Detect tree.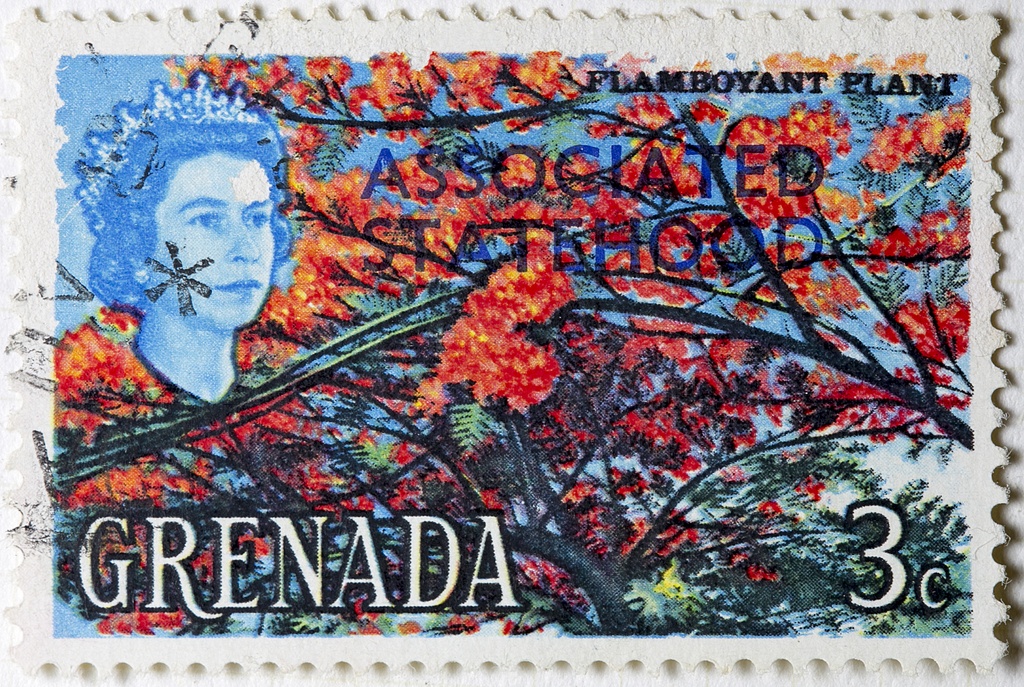
Detected at x1=49 y1=50 x2=973 y2=640.
